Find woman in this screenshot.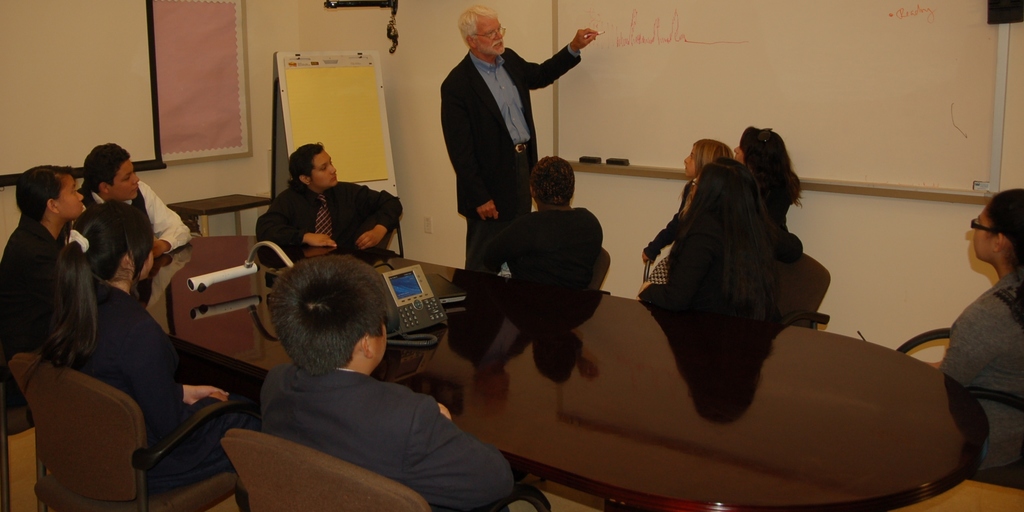
The bounding box for woman is 635, 157, 790, 331.
